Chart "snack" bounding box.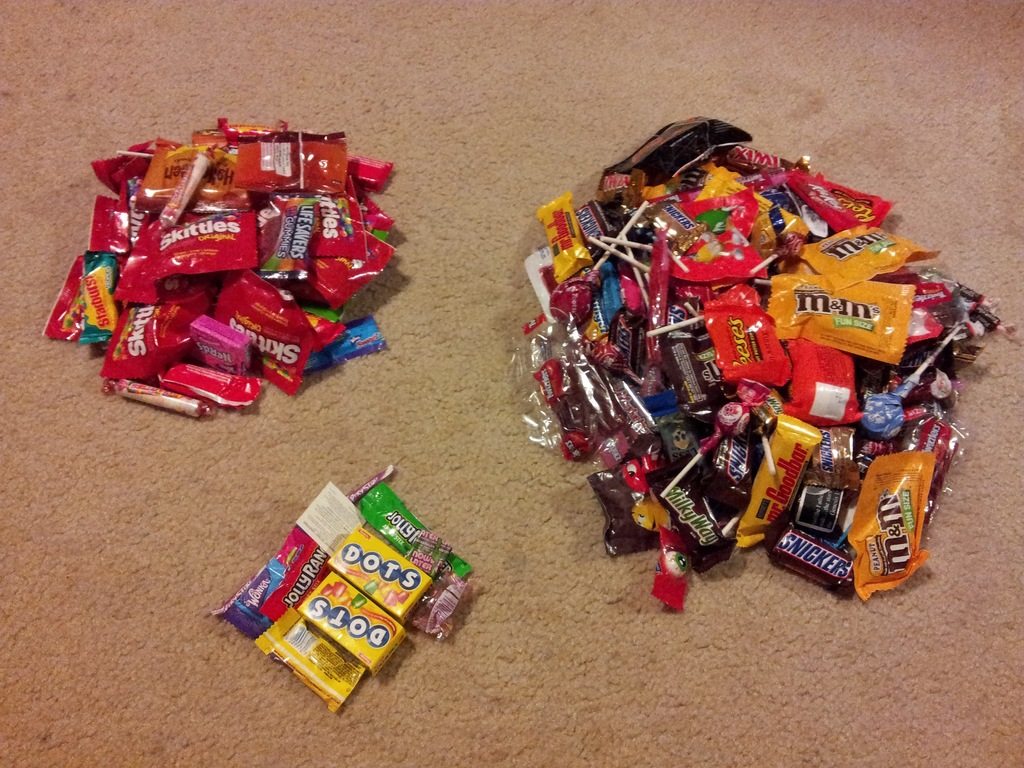
Charted: (x1=198, y1=487, x2=459, y2=711).
